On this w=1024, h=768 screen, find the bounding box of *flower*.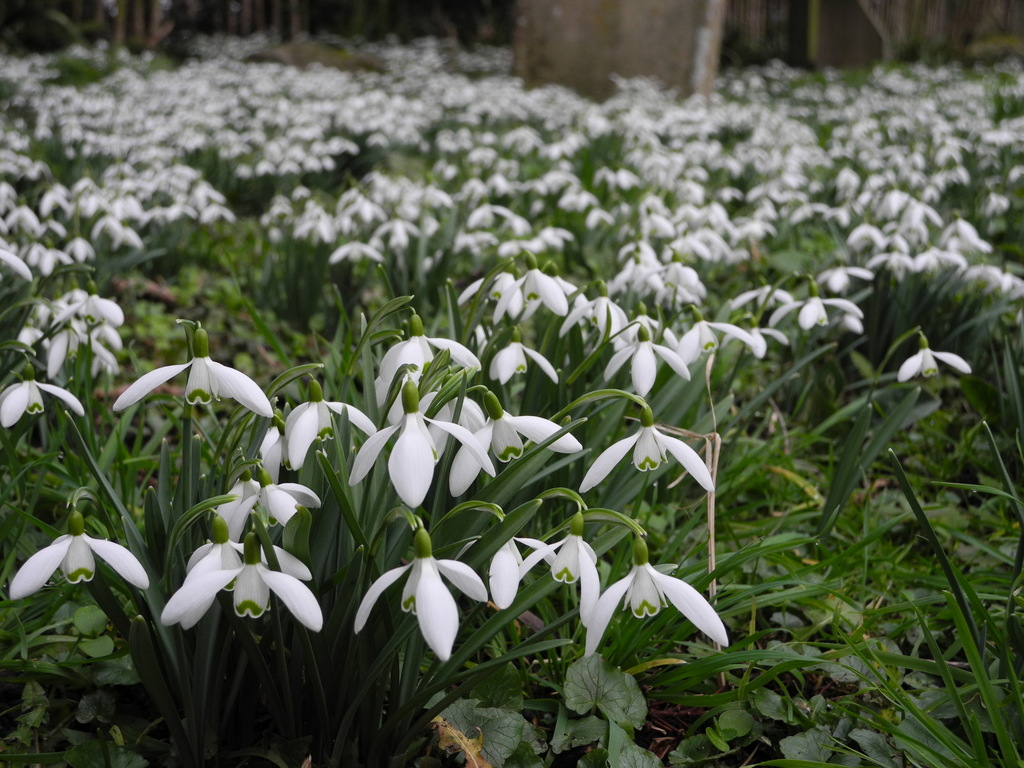
Bounding box: detection(573, 416, 716, 494).
